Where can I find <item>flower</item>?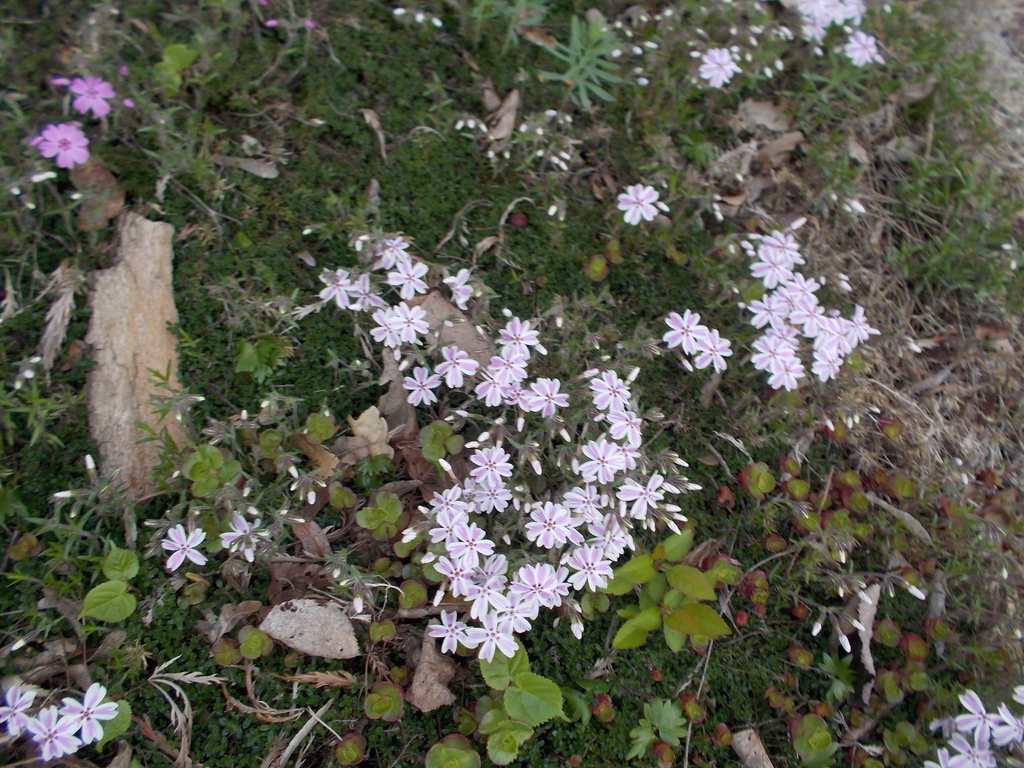
You can find it at 842 26 884 66.
